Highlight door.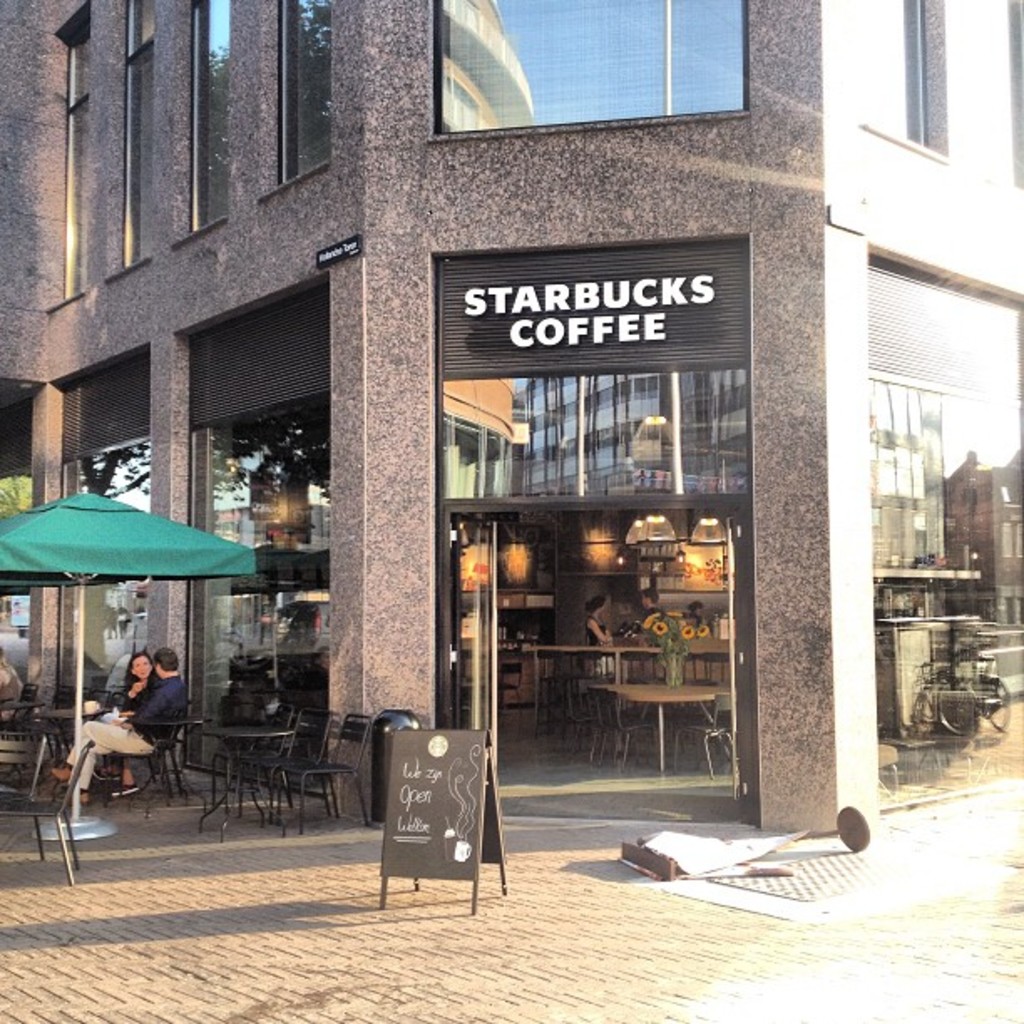
Highlighted region: rect(442, 502, 760, 832).
